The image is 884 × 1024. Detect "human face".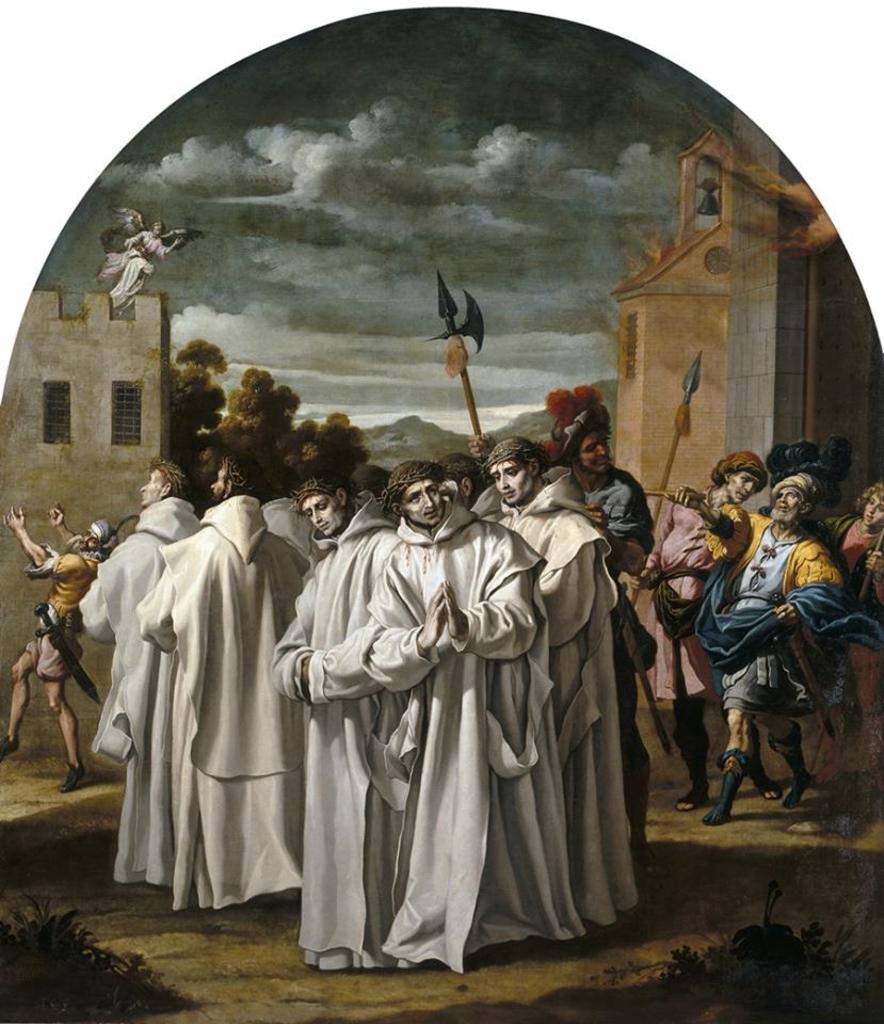
Detection: crop(716, 467, 765, 511).
